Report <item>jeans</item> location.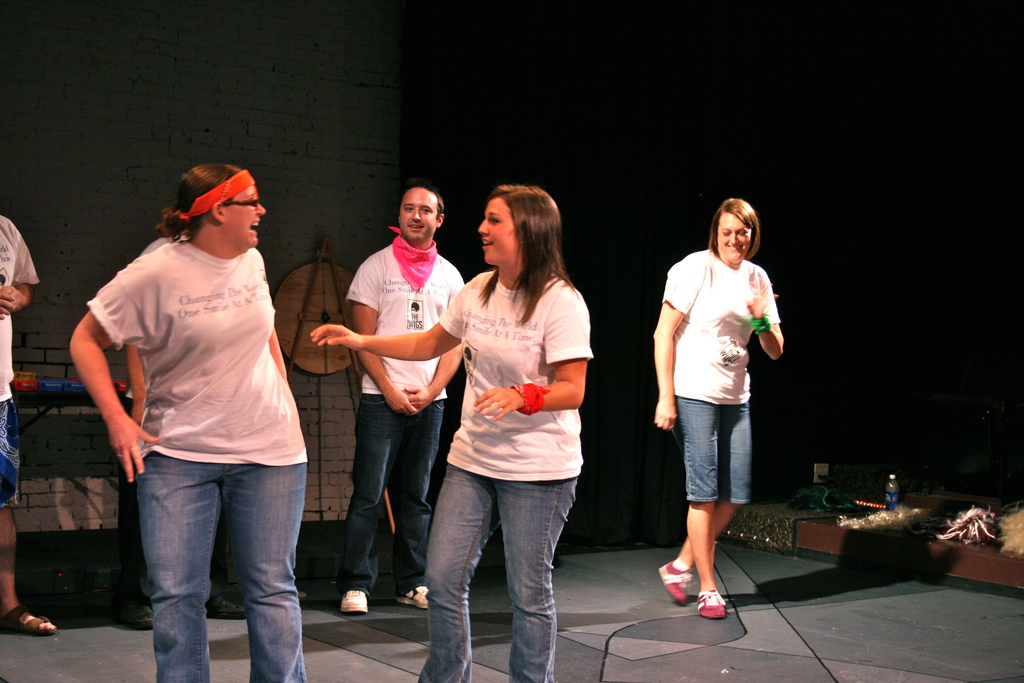
Report: <region>674, 393, 750, 503</region>.
